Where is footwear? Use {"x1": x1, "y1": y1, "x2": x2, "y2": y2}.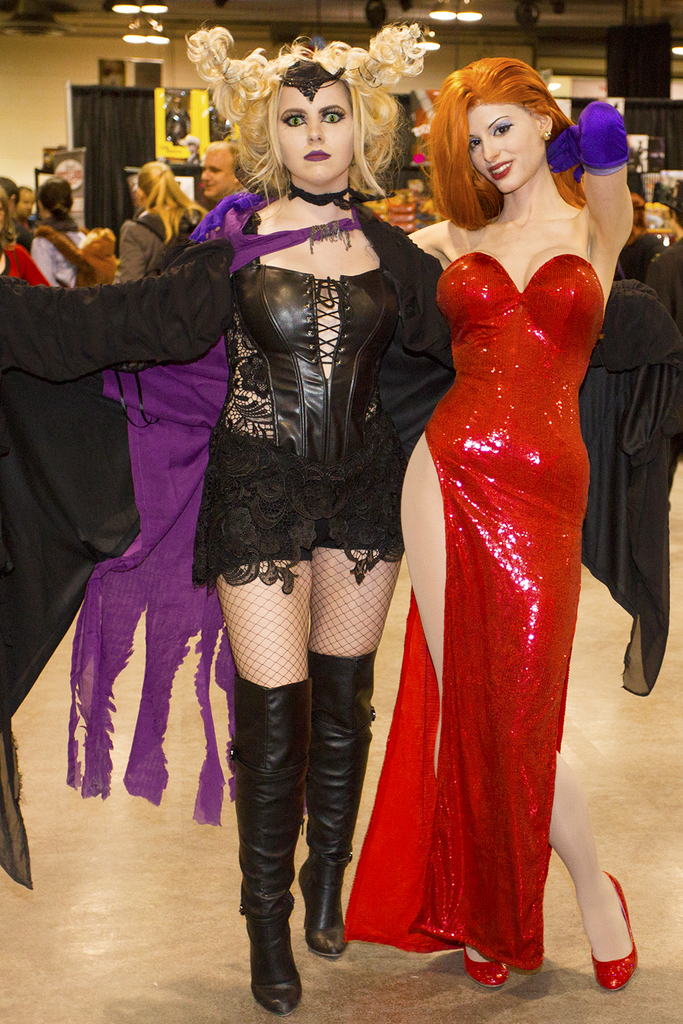
{"x1": 467, "y1": 934, "x2": 516, "y2": 982}.
